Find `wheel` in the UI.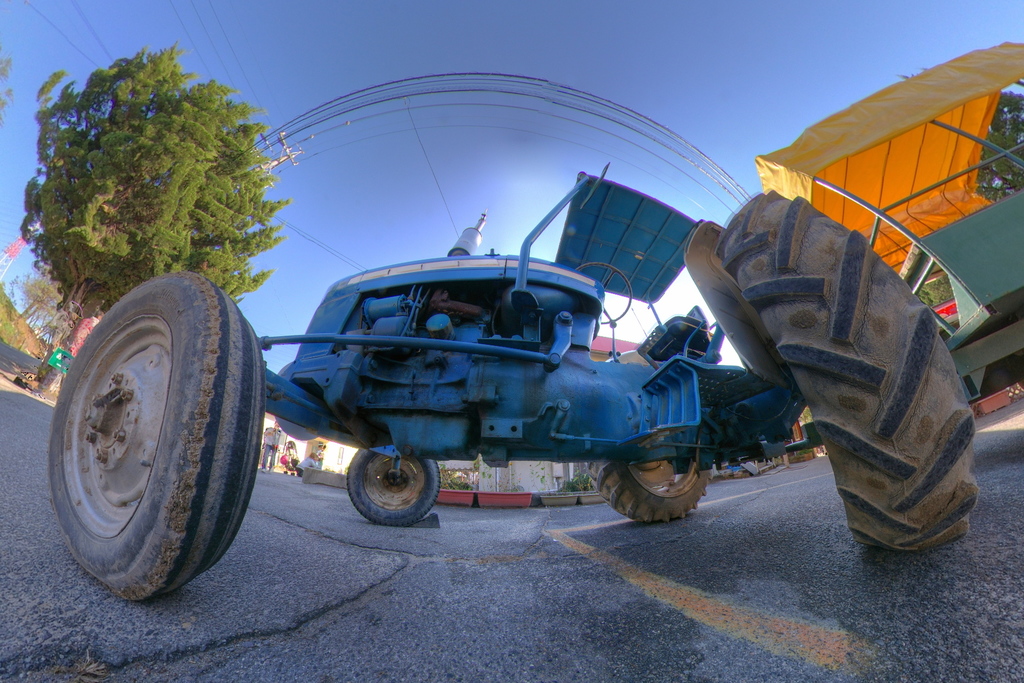
UI element at <bbox>51, 270, 273, 607</bbox>.
